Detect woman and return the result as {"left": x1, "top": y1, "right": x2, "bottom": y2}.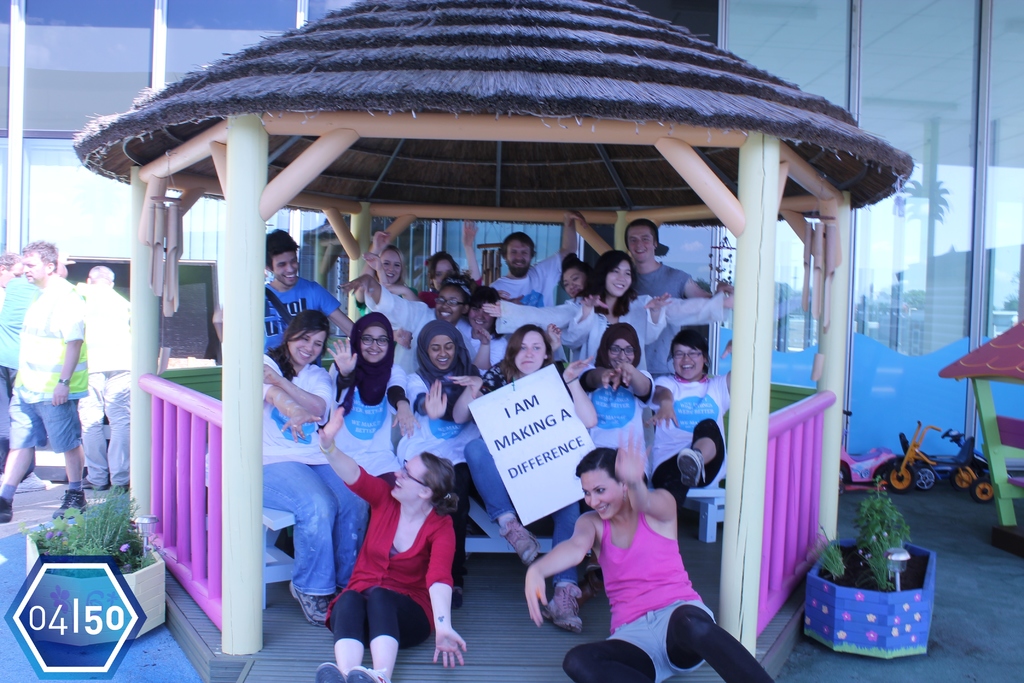
{"left": 577, "top": 322, "right": 655, "bottom": 482}.
